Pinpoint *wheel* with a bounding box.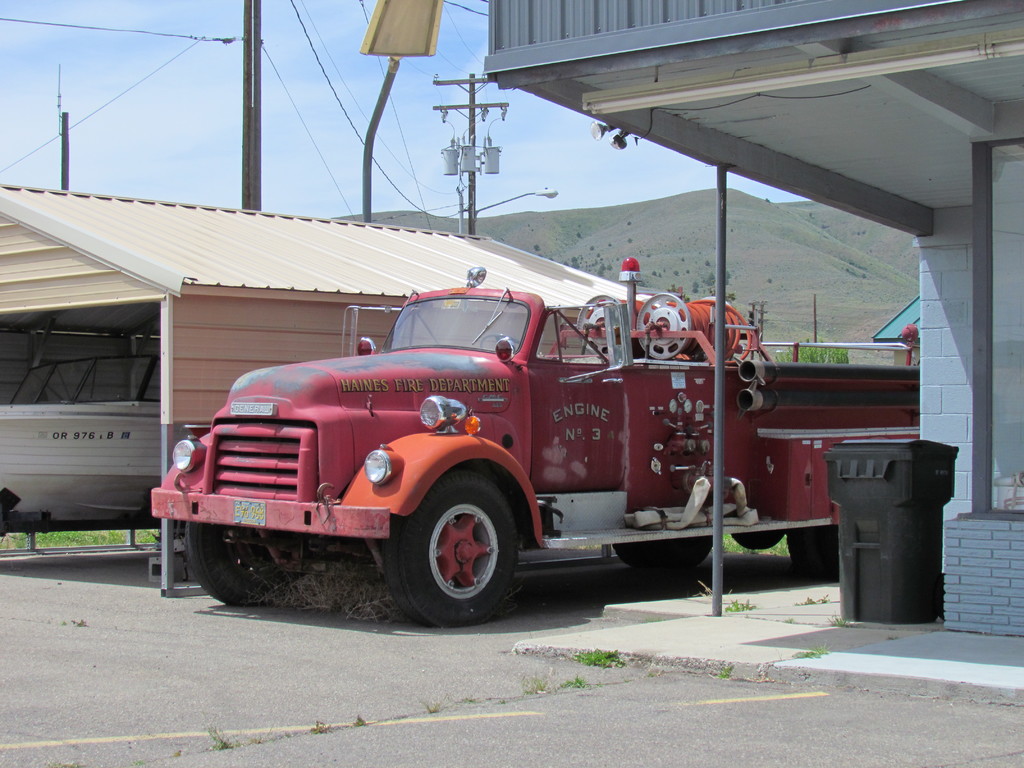
rect(614, 531, 716, 570).
